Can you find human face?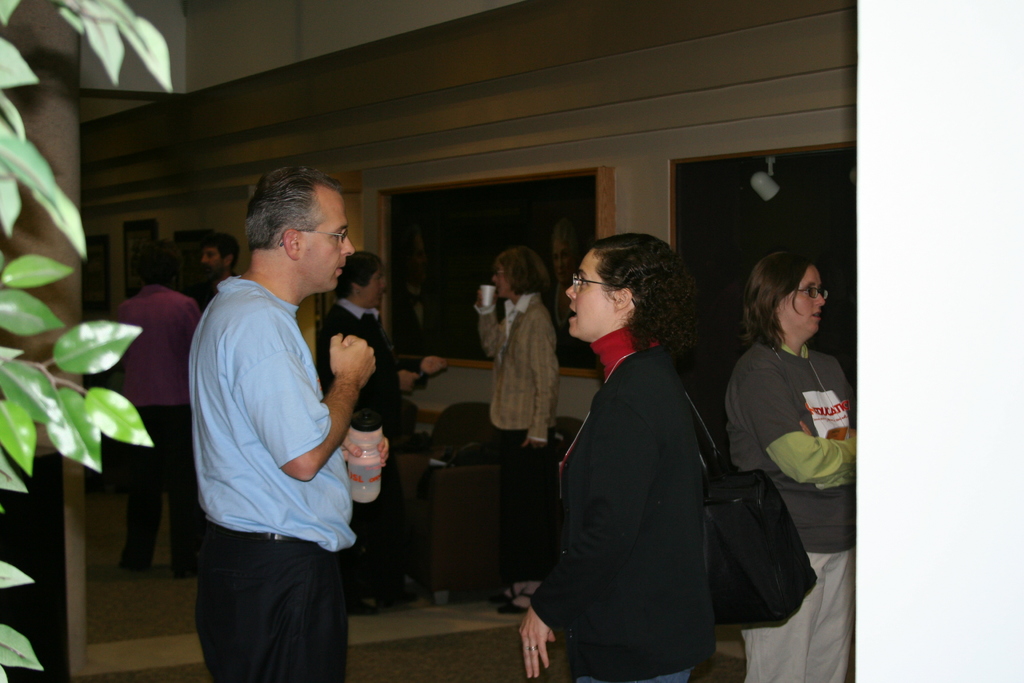
Yes, bounding box: box=[493, 263, 513, 296].
